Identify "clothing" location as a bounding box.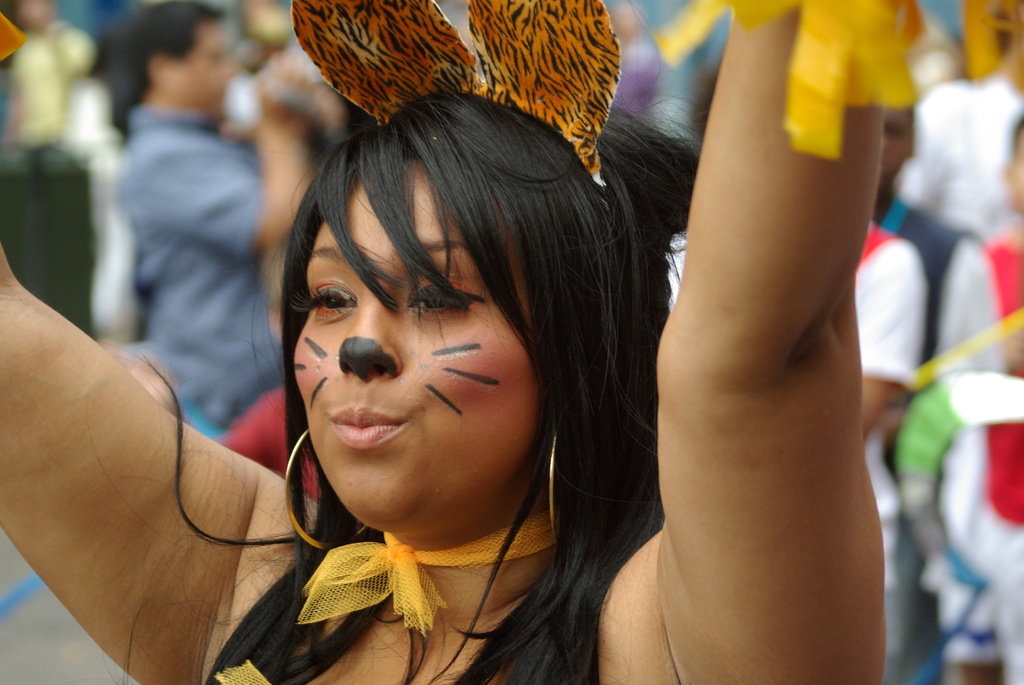
[left=12, top=17, right=103, bottom=146].
